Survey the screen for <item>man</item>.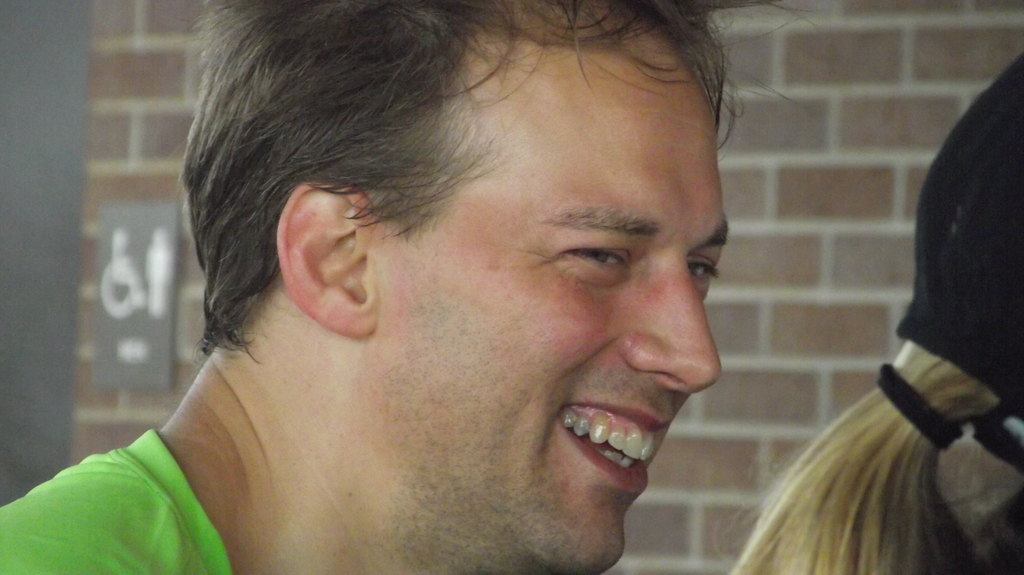
Survey found: 67, 19, 802, 574.
